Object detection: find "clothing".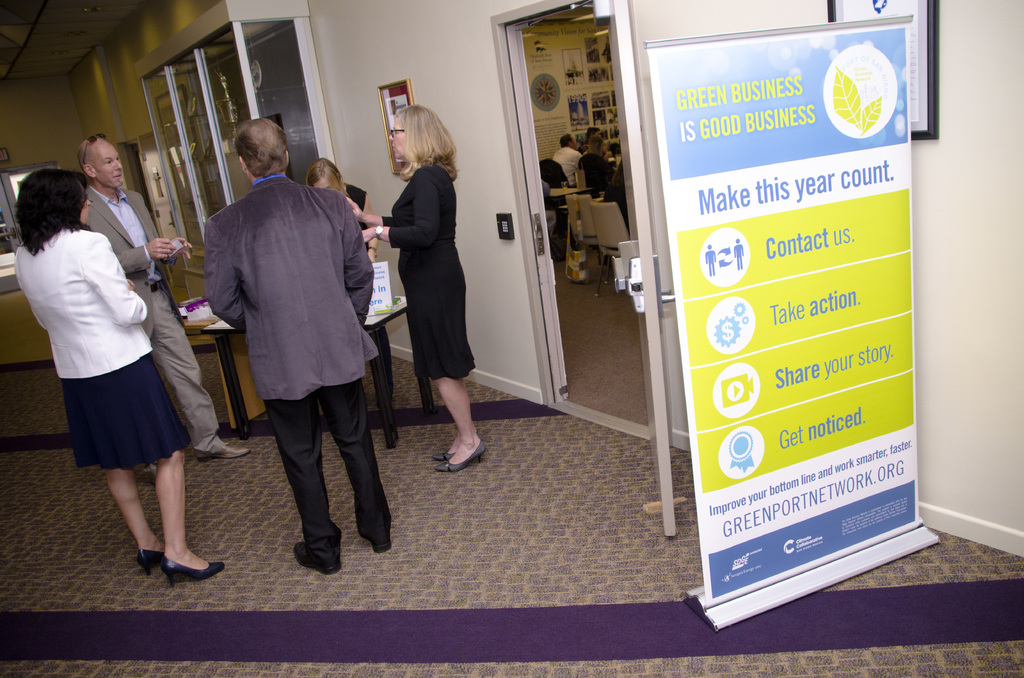
{"left": 329, "top": 181, "right": 367, "bottom": 257}.
